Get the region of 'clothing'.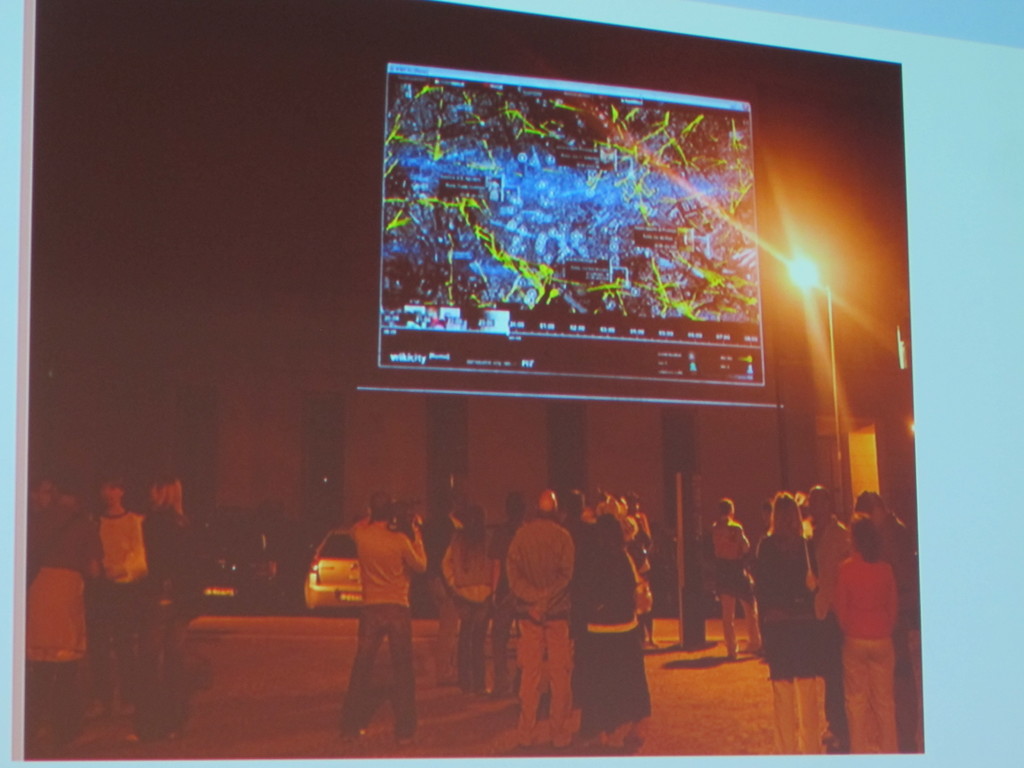
[874,508,915,728].
